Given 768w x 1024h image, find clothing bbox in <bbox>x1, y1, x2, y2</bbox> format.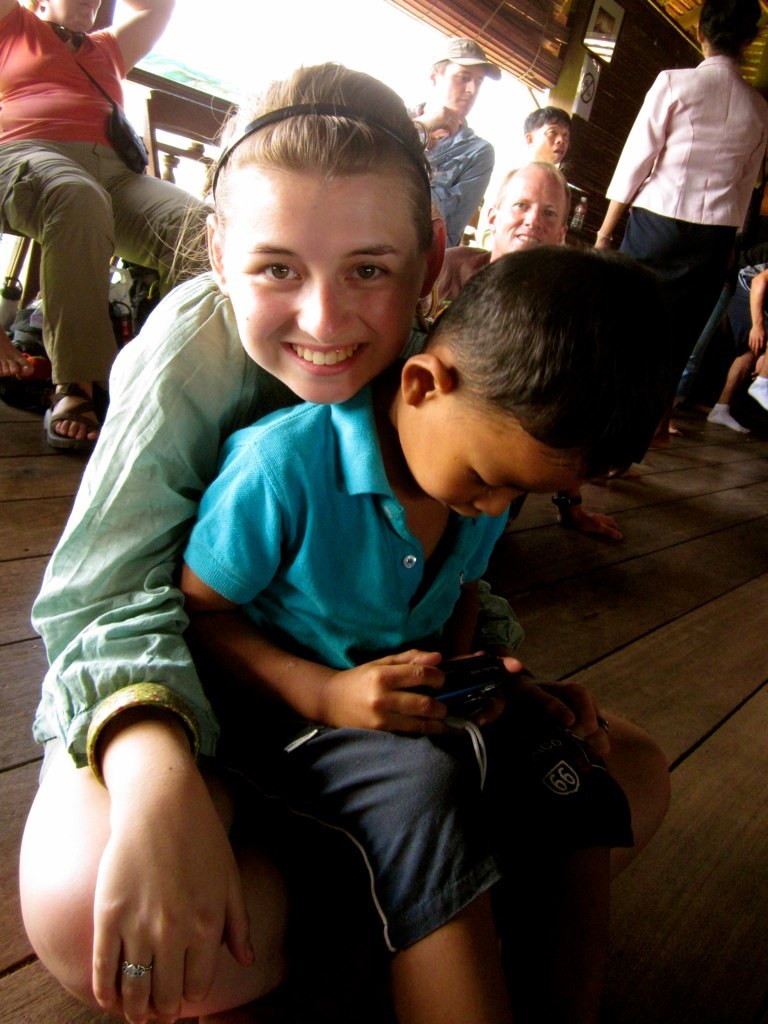
<bbox>186, 381, 591, 935</bbox>.
